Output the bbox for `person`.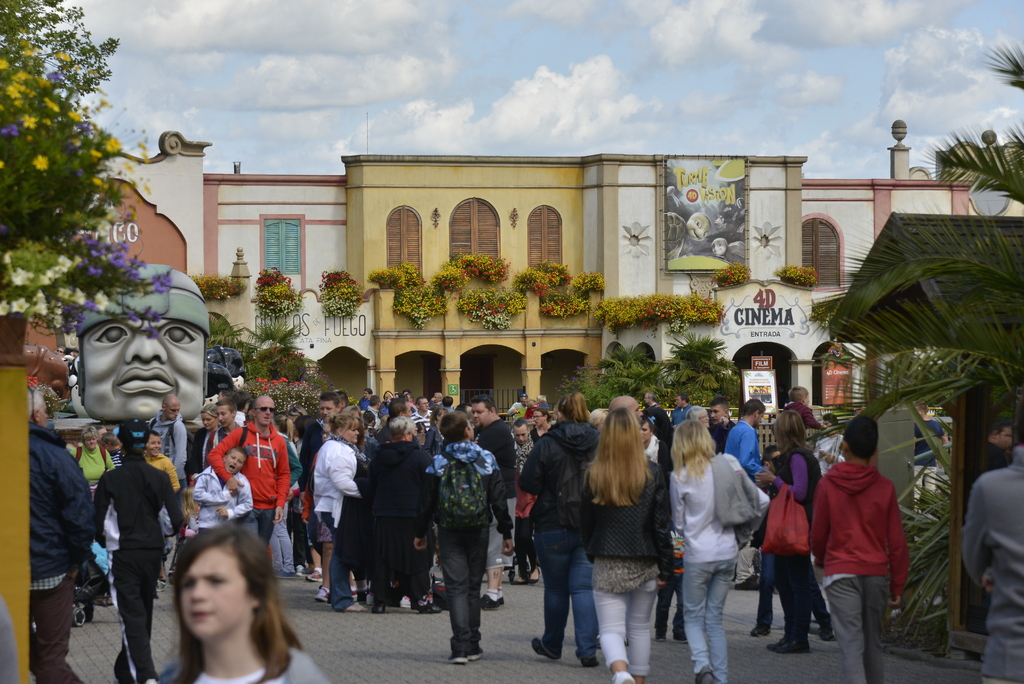
region(207, 395, 243, 453).
